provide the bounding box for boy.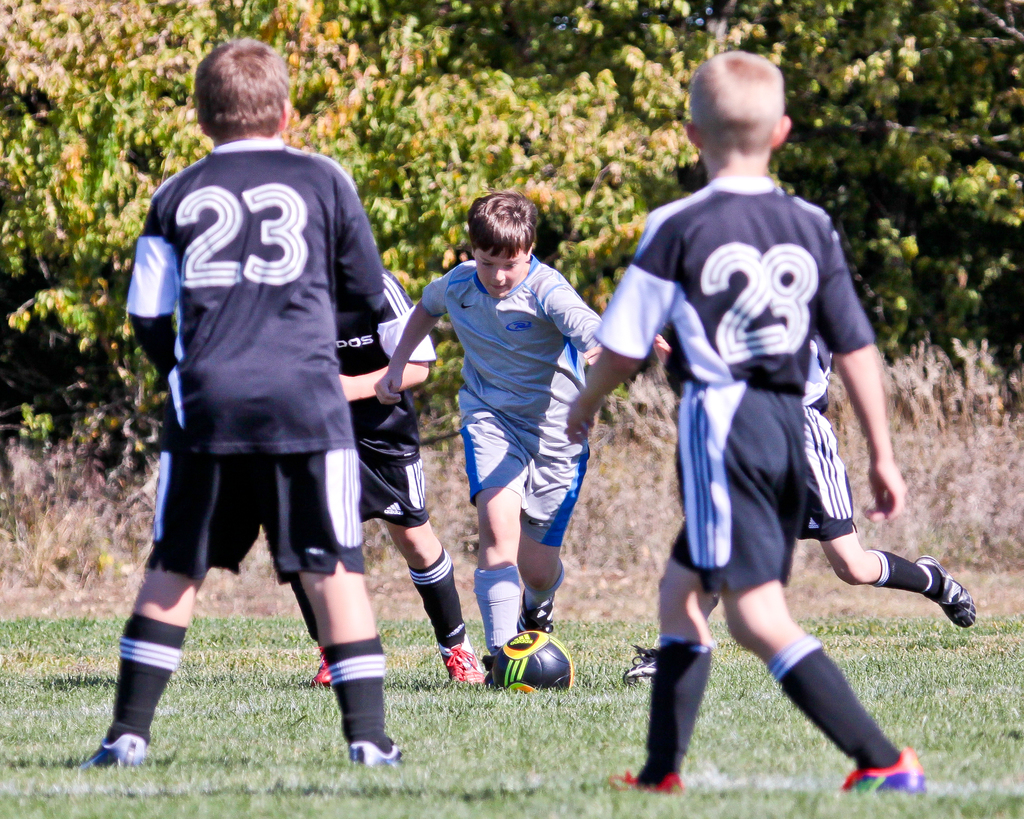
<box>292,268,489,688</box>.
